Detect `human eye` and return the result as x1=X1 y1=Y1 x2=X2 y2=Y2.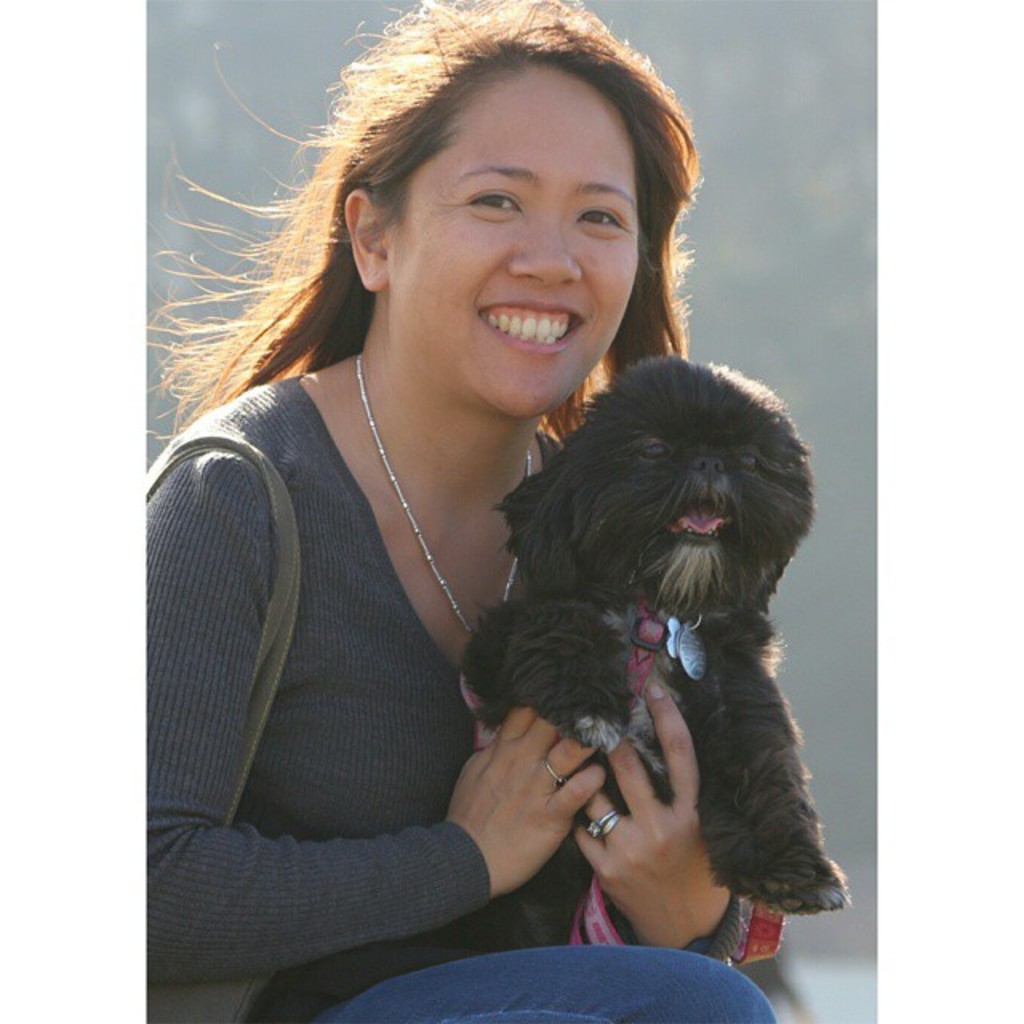
x1=574 y1=203 x2=630 y2=232.
